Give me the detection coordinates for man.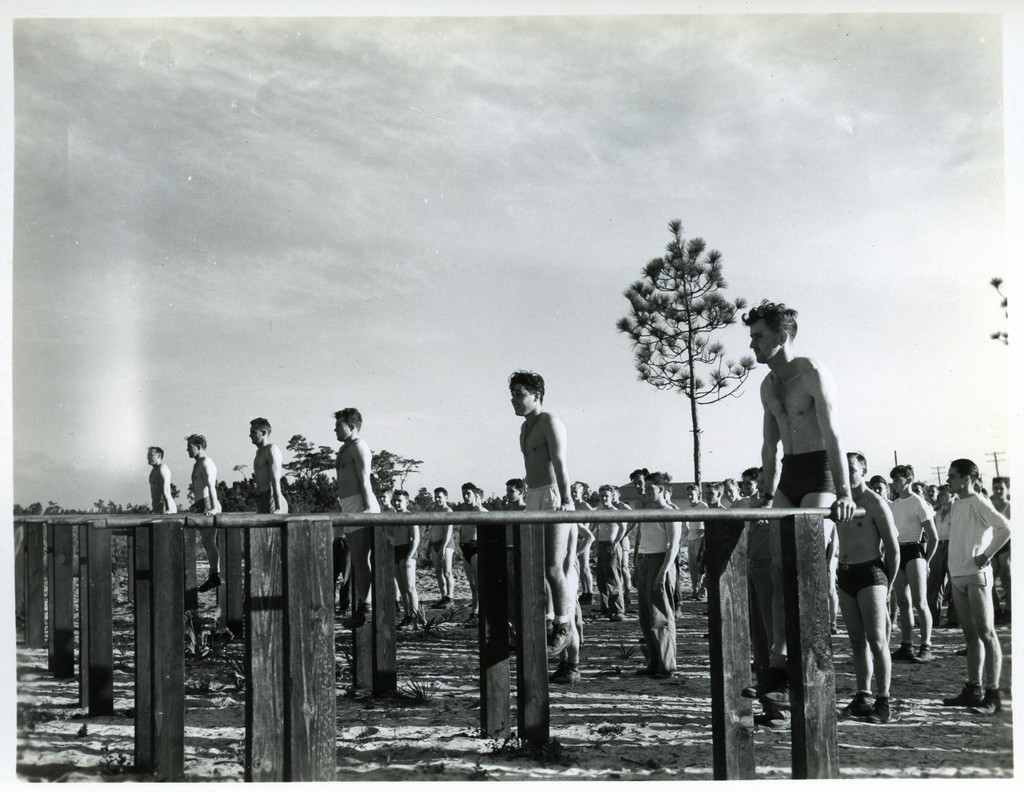
[x1=449, y1=483, x2=477, y2=620].
